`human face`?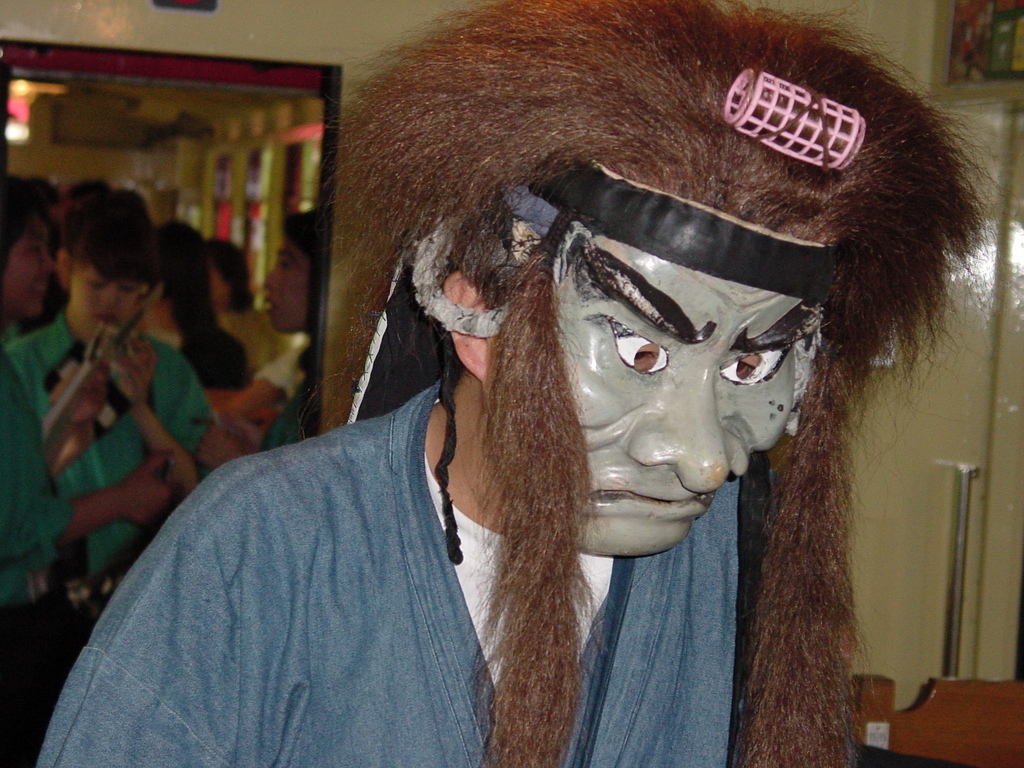
bbox(554, 221, 813, 554)
